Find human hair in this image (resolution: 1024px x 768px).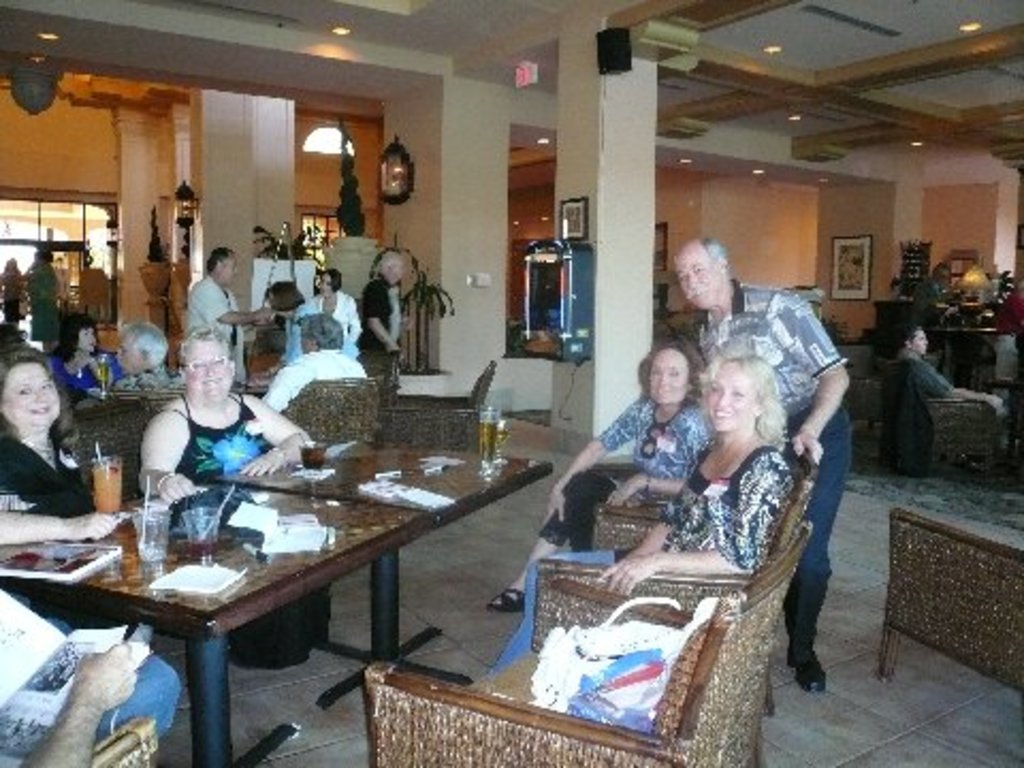
175, 322, 235, 390.
